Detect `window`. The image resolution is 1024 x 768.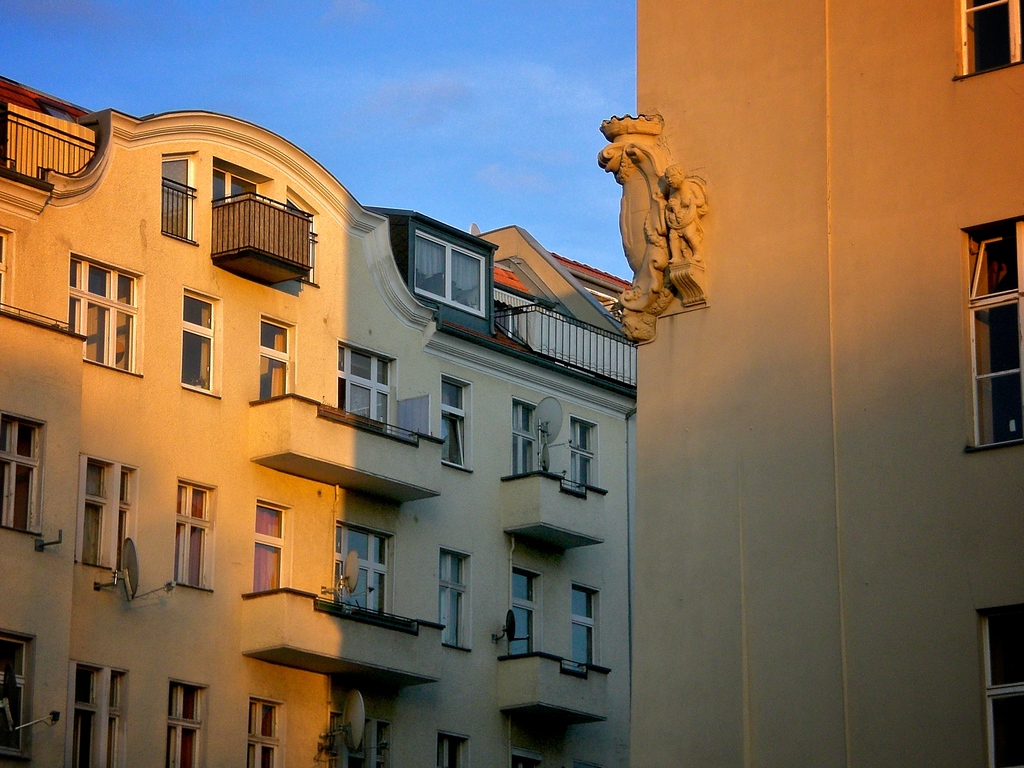
[509, 567, 538, 659].
